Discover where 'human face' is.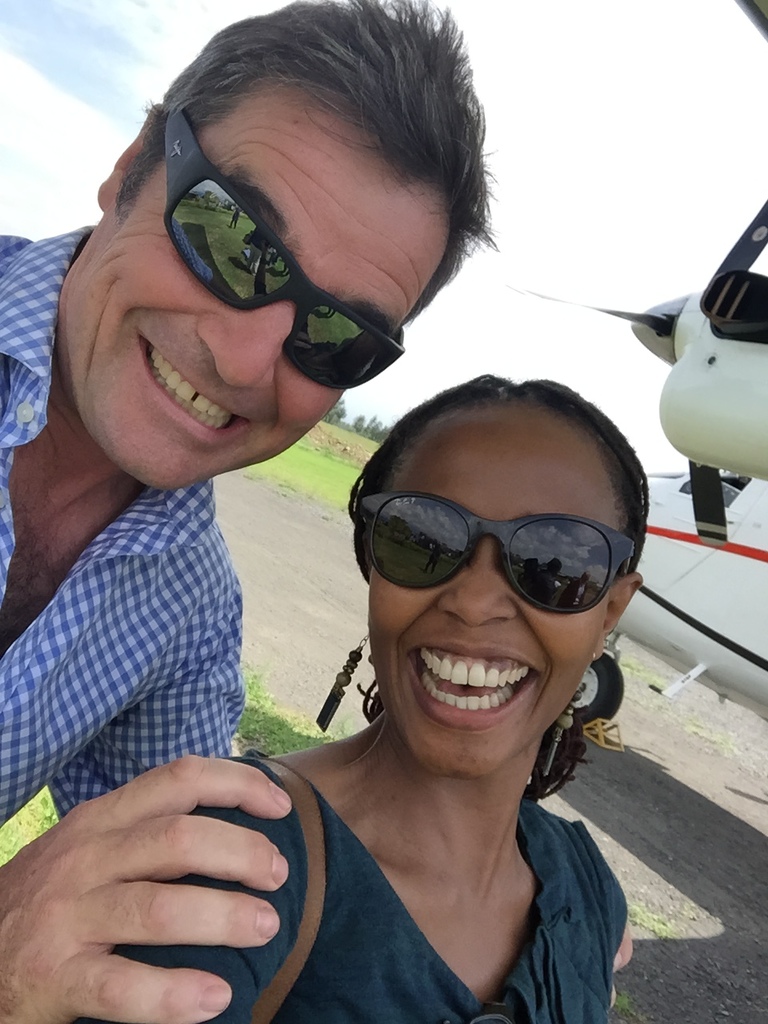
Discovered at left=59, top=89, right=451, bottom=490.
